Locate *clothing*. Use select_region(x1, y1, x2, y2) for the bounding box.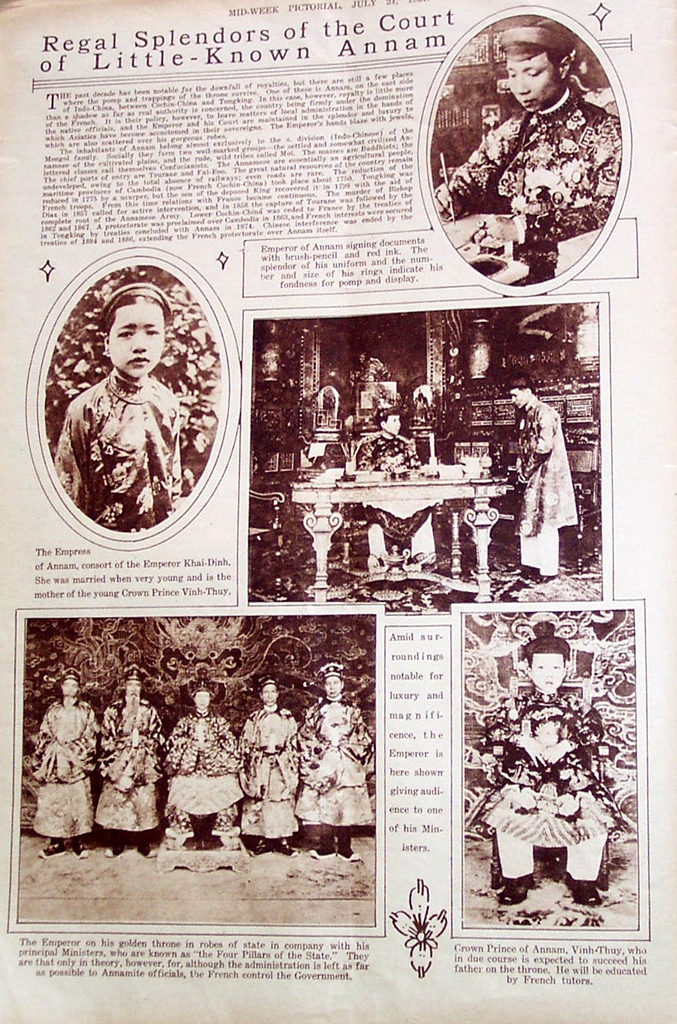
select_region(472, 691, 623, 898).
